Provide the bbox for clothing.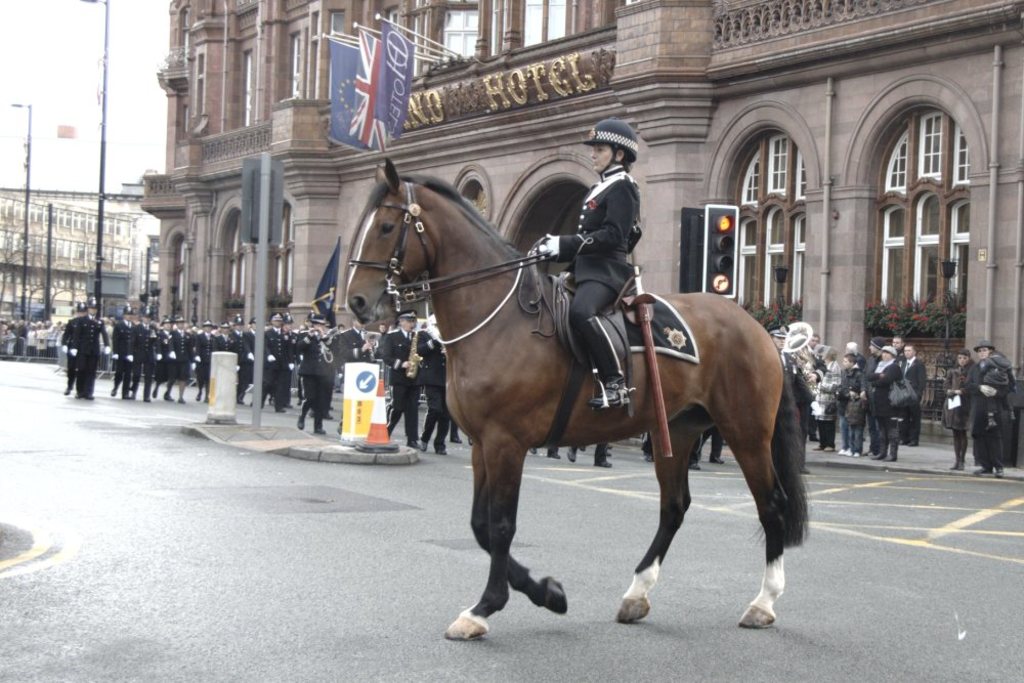
942 369 973 459.
